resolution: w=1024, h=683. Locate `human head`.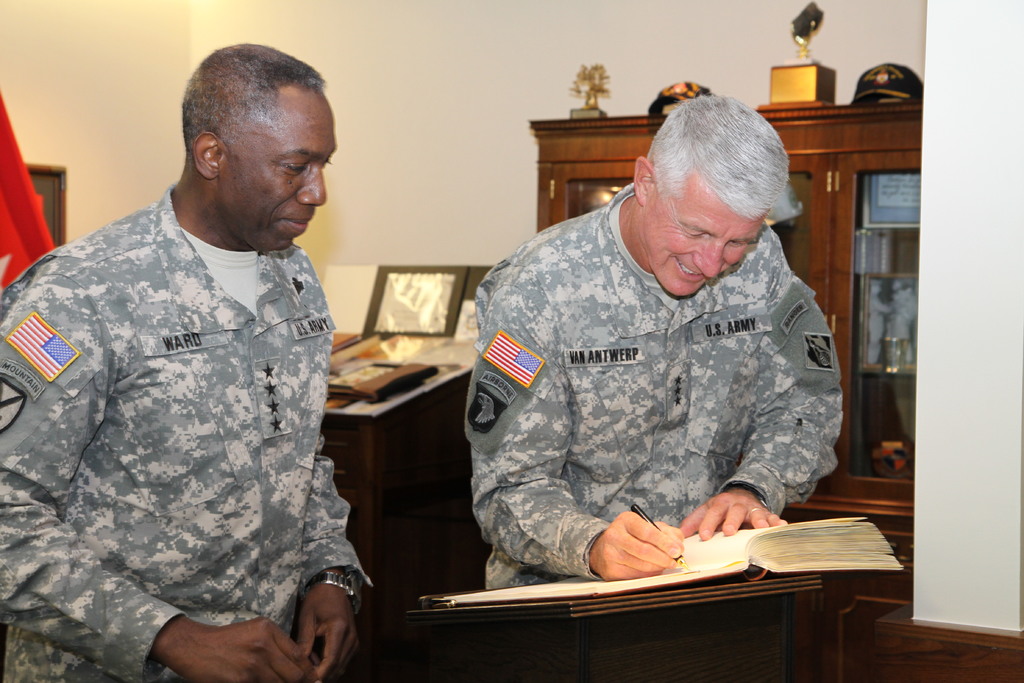
<bbox>633, 87, 799, 297</bbox>.
